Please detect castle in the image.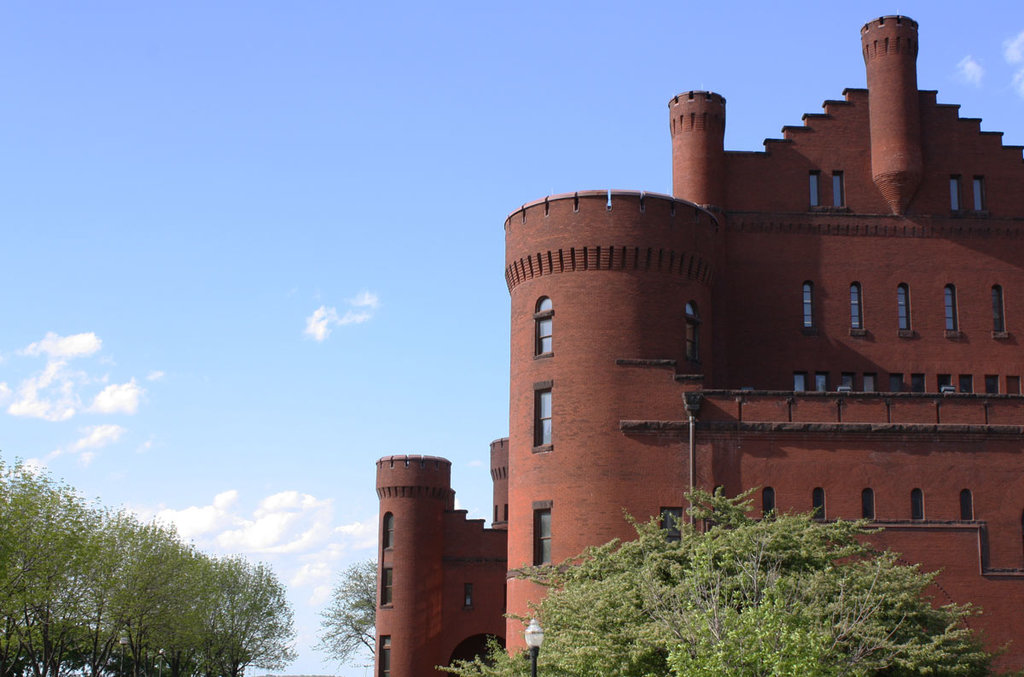
locate(352, 24, 1023, 662).
